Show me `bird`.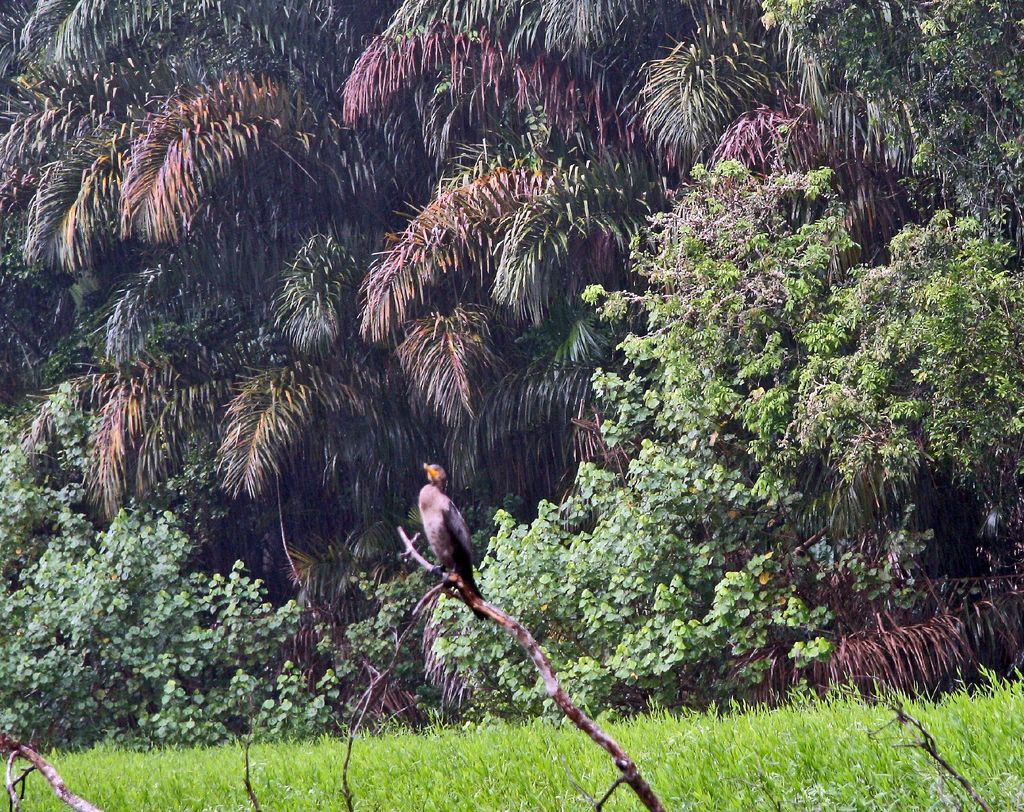
`bird` is here: (x1=415, y1=456, x2=480, y2=599).
